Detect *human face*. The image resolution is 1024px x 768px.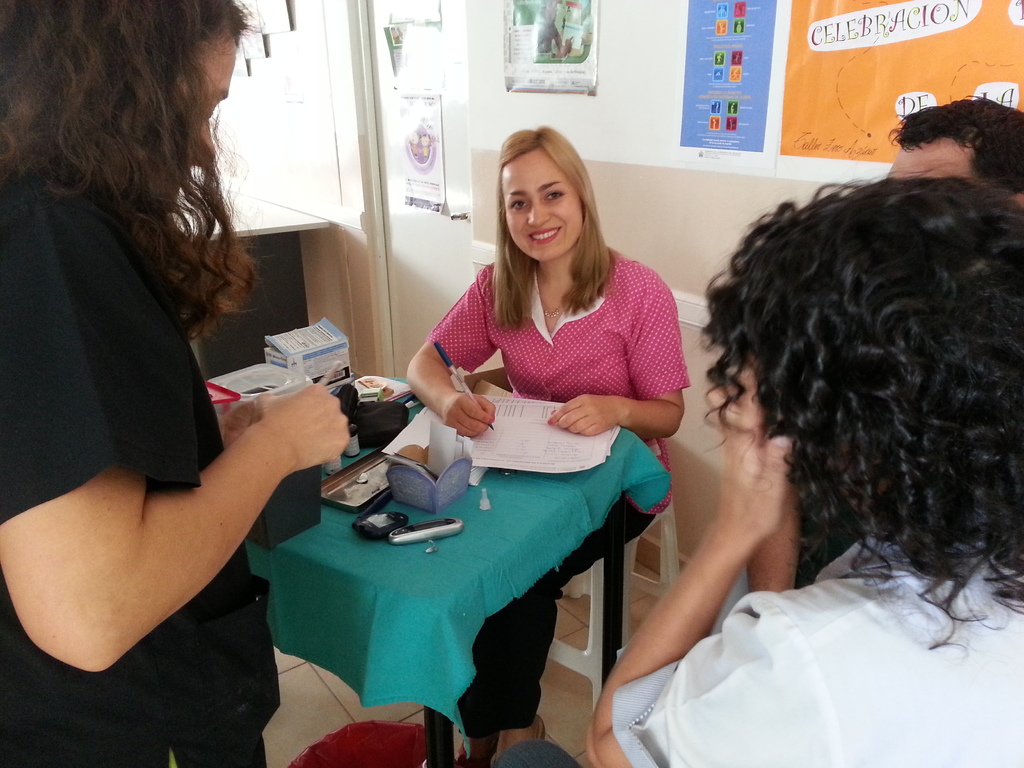
[878,138,971,178].
